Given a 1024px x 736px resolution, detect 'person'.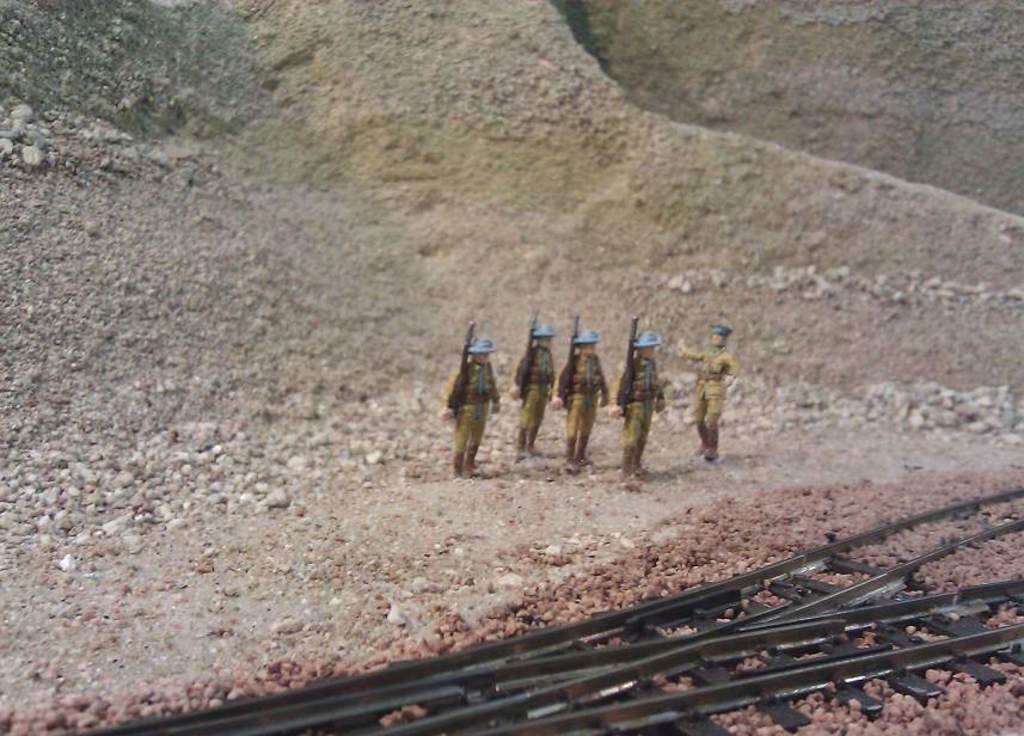
x1=680, y1=324, x2=738, y2=467.
